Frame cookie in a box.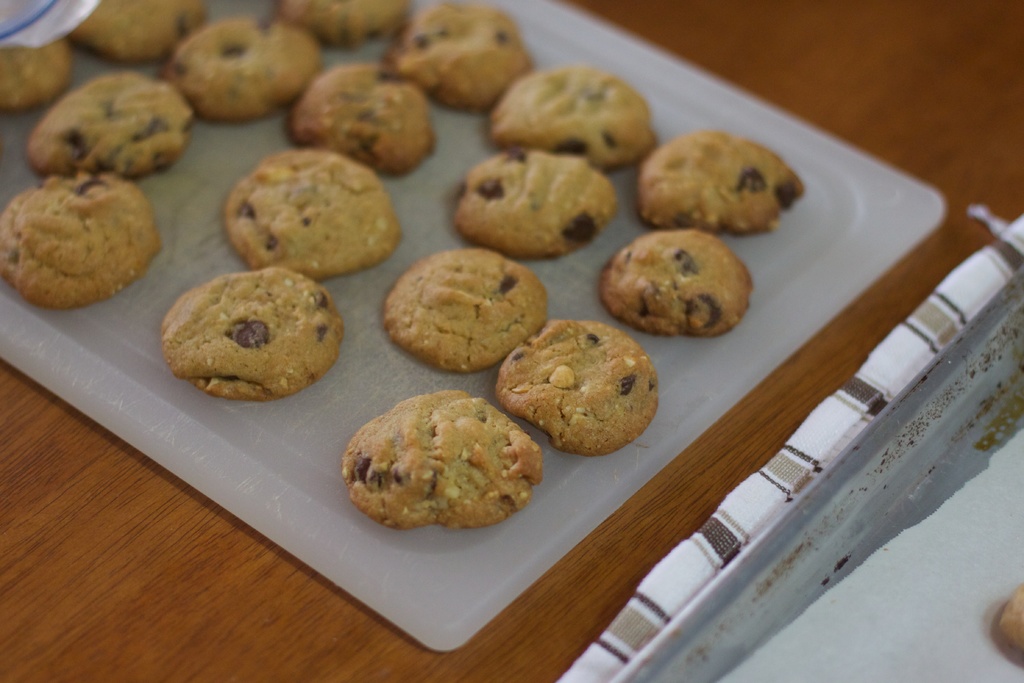
bbox(390, 0, 527, 110).
